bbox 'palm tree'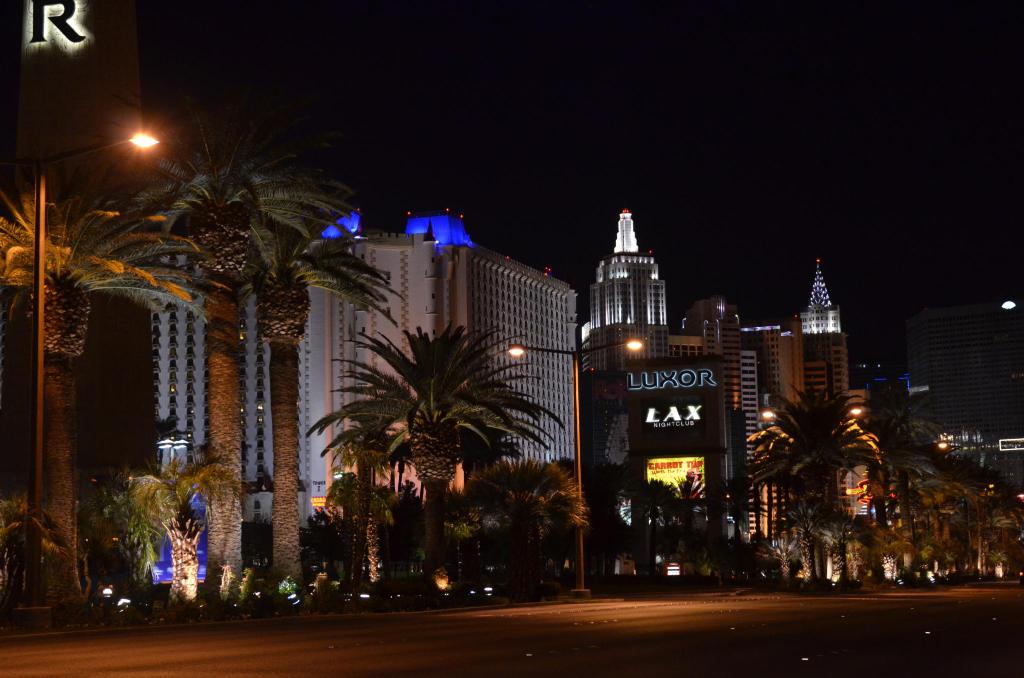
crop(768, 390, 870, 603)
